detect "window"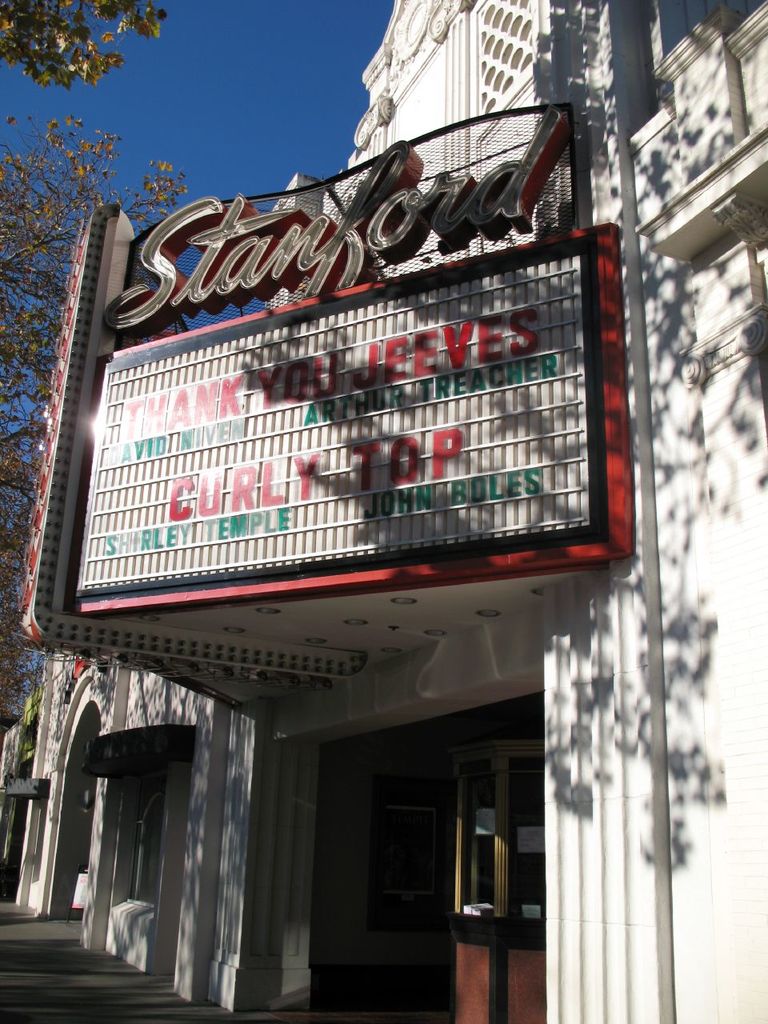
pyautogui.locateOnScreen(122, 794, 161, 906)
